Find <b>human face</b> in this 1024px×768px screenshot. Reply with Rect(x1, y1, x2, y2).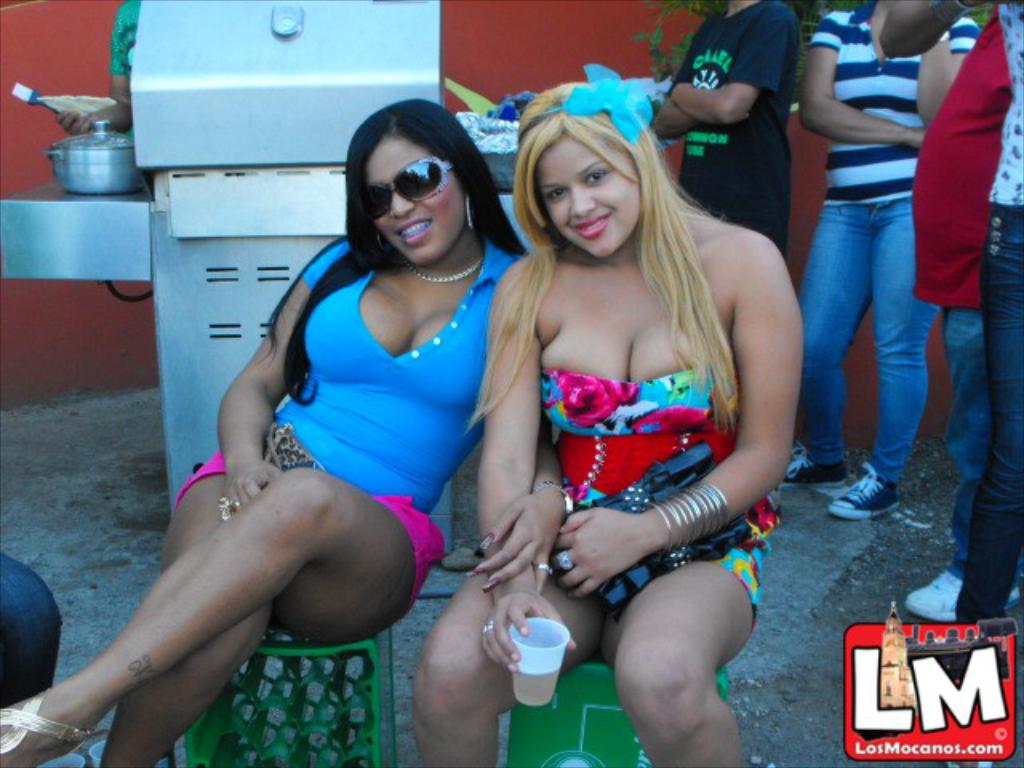
Rect(362, 136, 466, 250).
